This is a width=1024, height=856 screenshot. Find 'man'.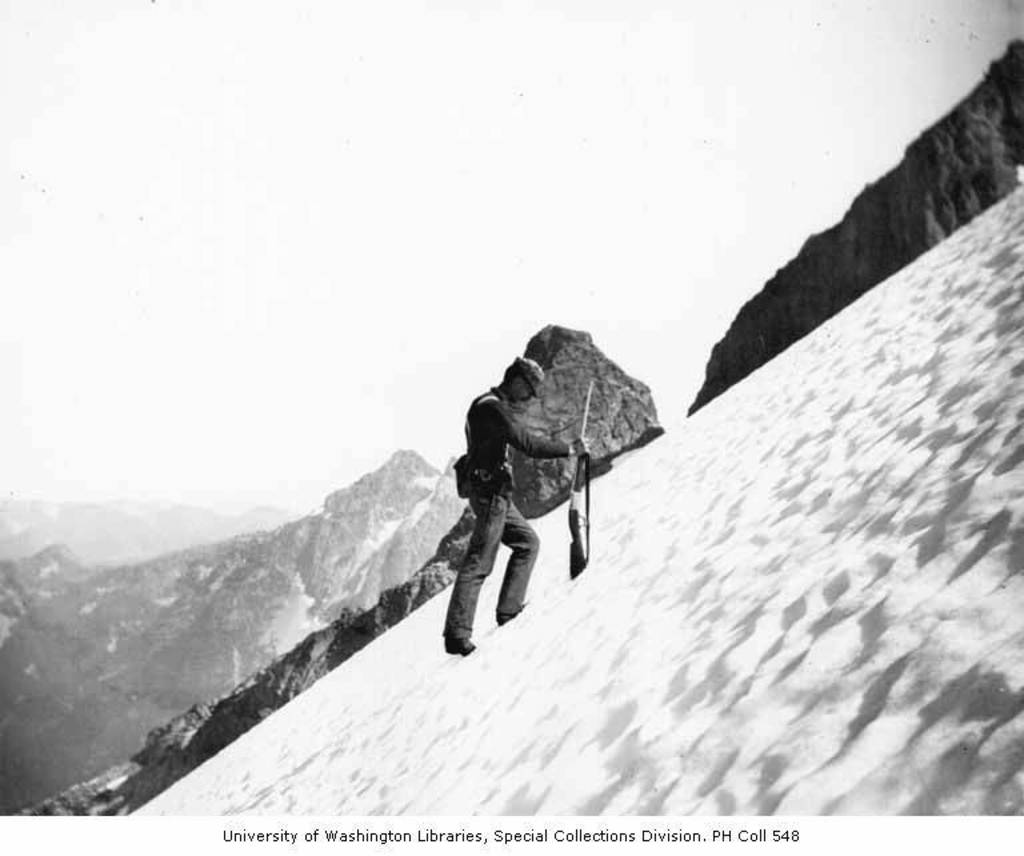
Bounding box: crop(425, 351, 596, 657).
